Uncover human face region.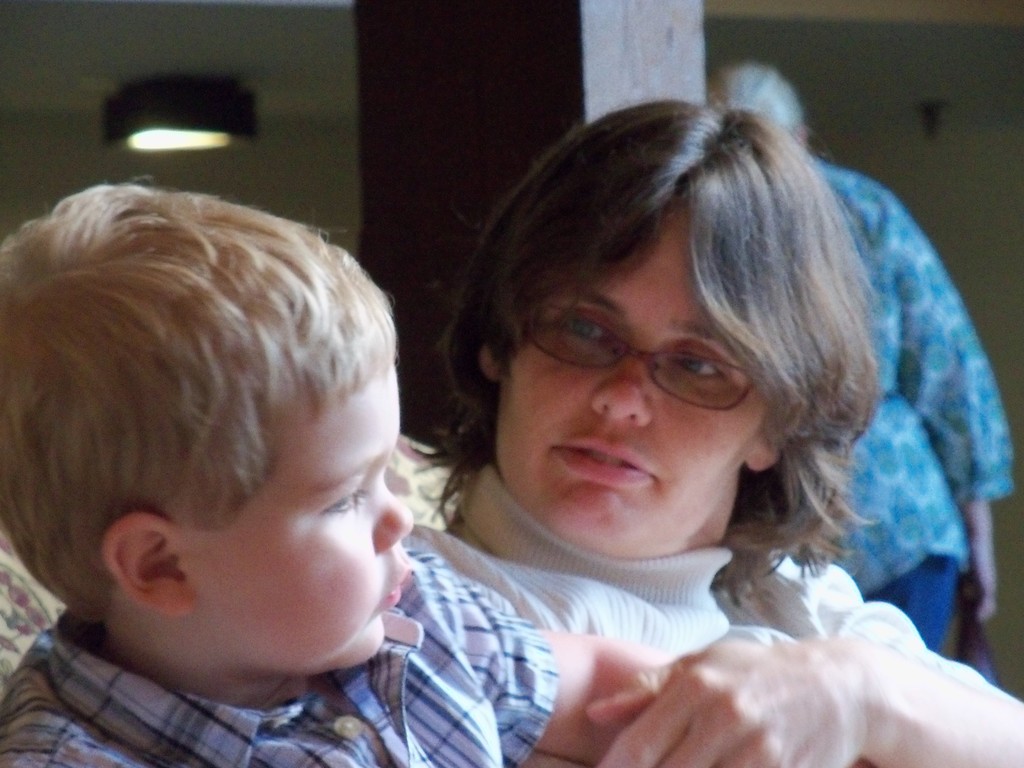
Uncovered: bbox=[495, 214, 765, 553].
